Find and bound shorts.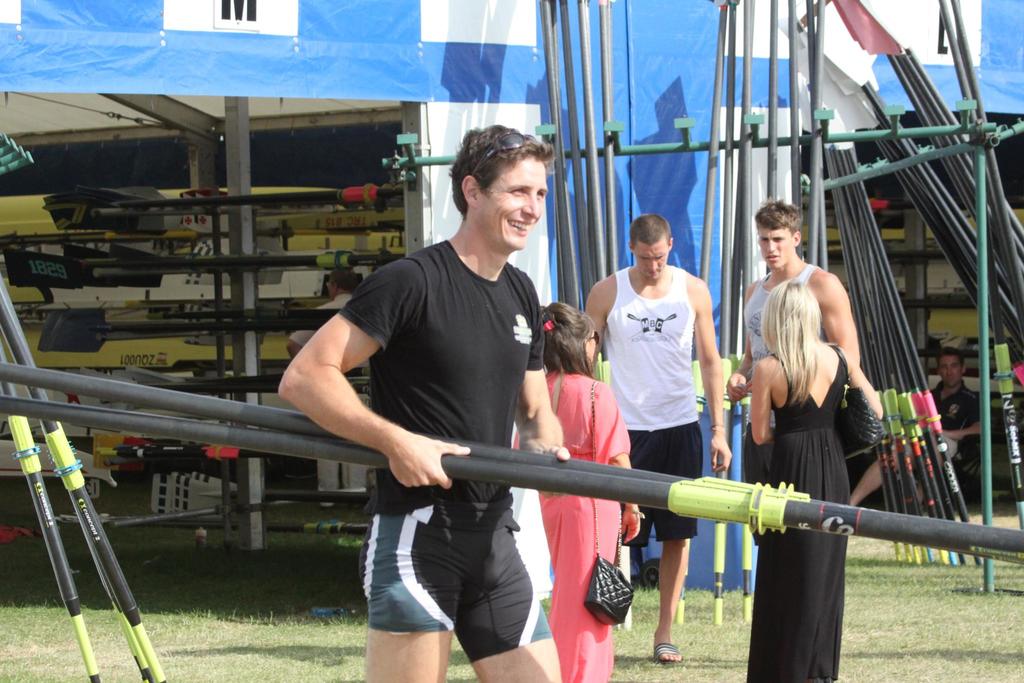
Bound: detection(351, 513, 545, 648).
